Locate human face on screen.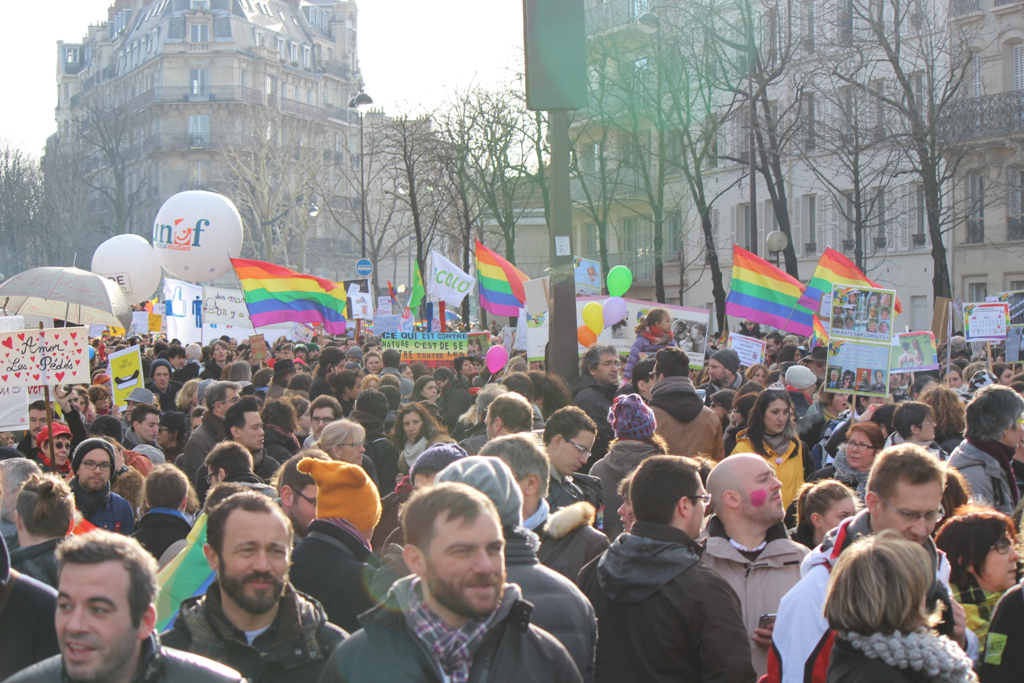
On screen at <box>848,431,876,463</box>.
